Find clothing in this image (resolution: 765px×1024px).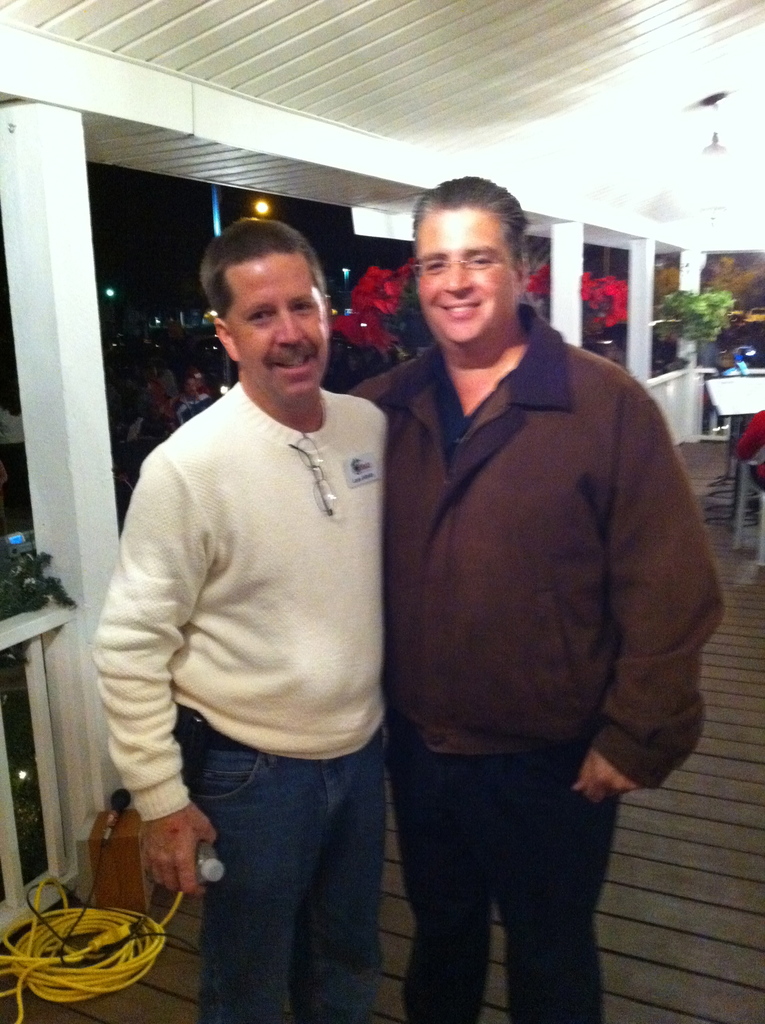
x1=384, y1=280, x2=706, y2=1015.
